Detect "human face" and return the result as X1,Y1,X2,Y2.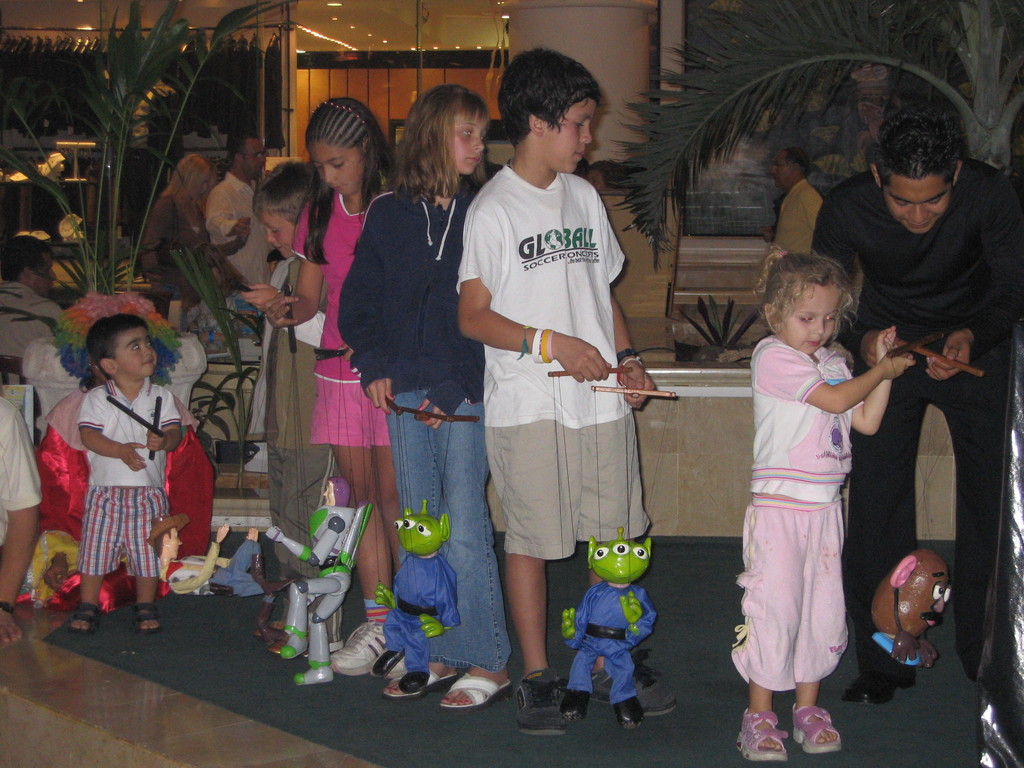
310,140,362,198.
